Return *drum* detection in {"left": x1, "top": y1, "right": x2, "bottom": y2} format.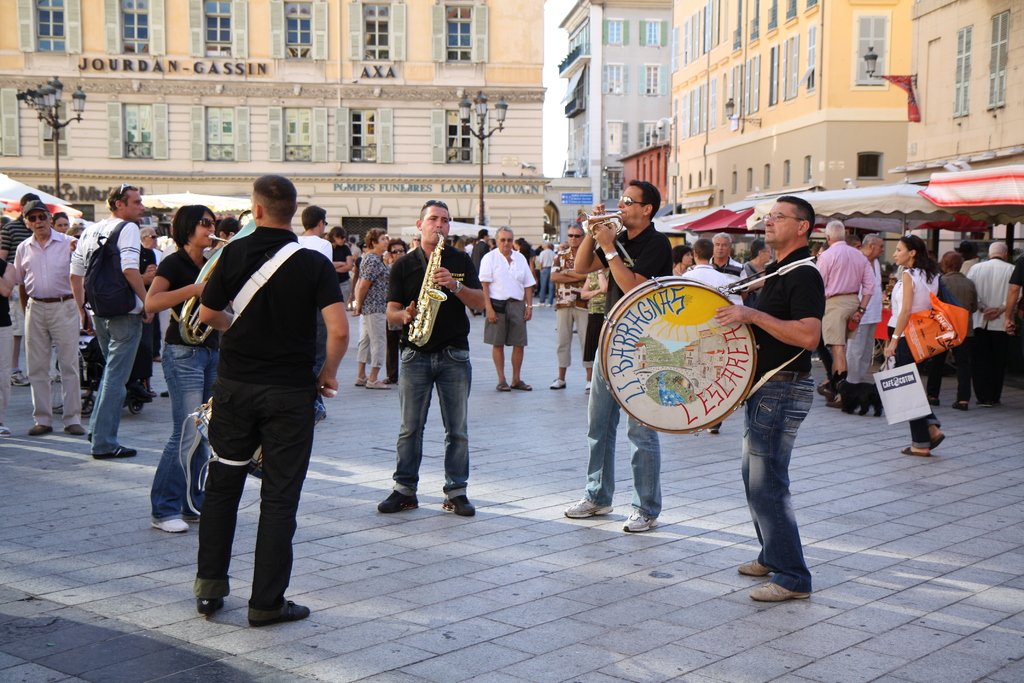
{"left": 598, "top": 257, "right": 790, "bottom": 459}.
